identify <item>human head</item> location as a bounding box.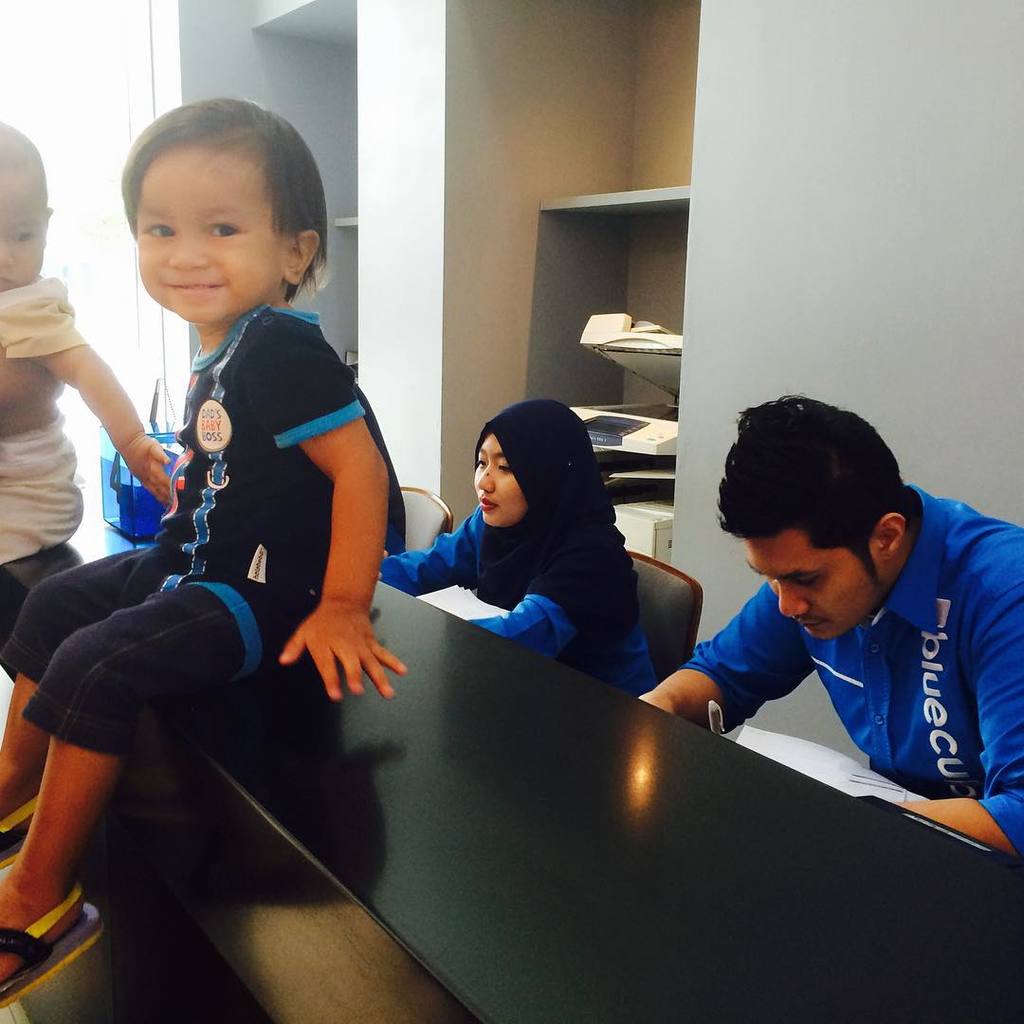
BBox(472, 394, 591, 529).
